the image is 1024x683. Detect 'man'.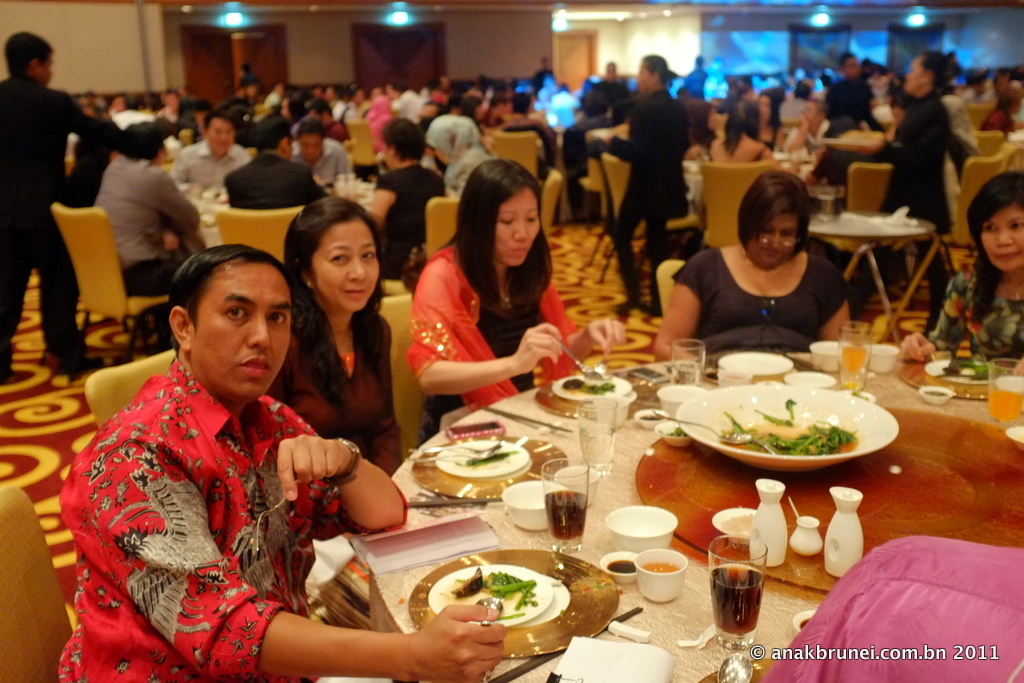
Detection: [left=220, top=122, right=334, bottom=211].
